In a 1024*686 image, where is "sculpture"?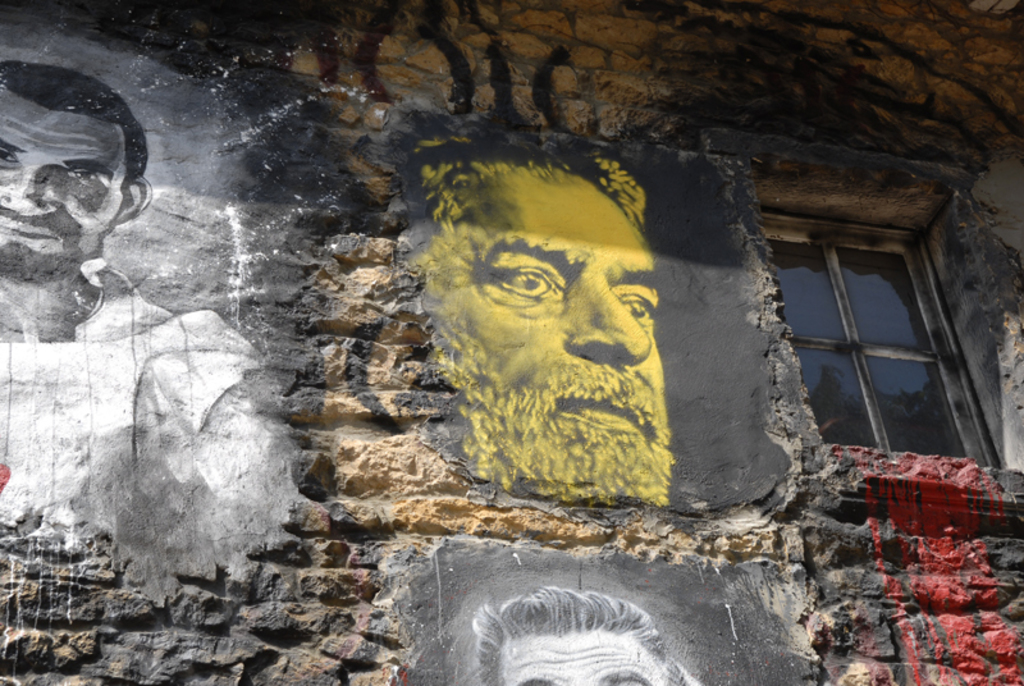
[403,161,712,527].
